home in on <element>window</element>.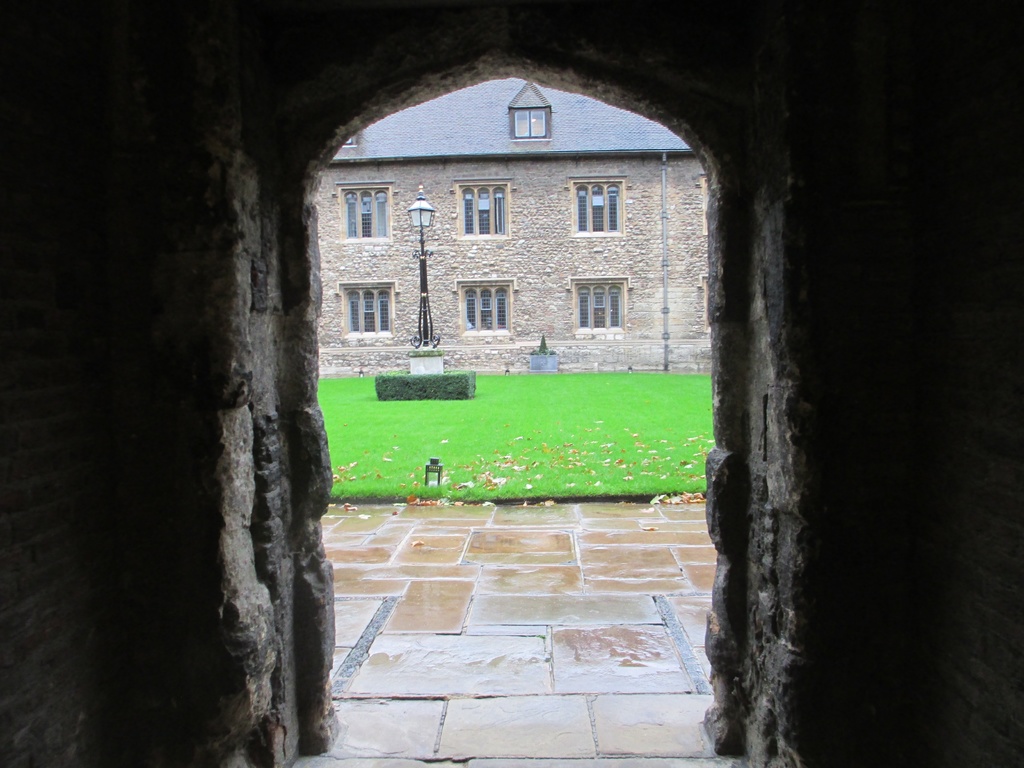
Homed in at (564,172,626,240).
